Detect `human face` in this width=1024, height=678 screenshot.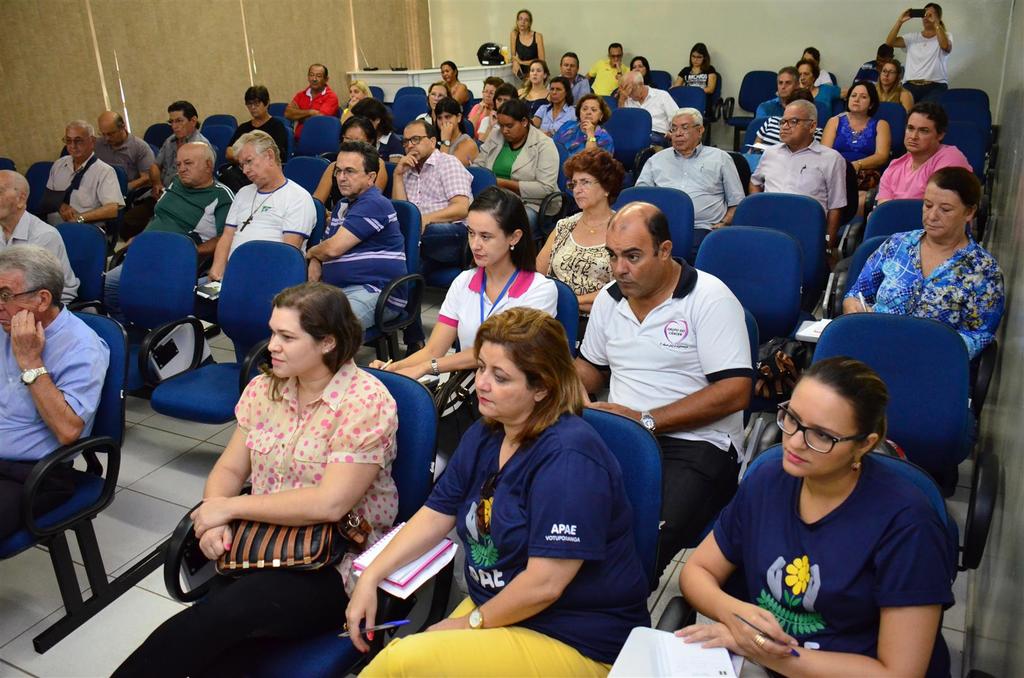
Detection: 495:116:524:143.
